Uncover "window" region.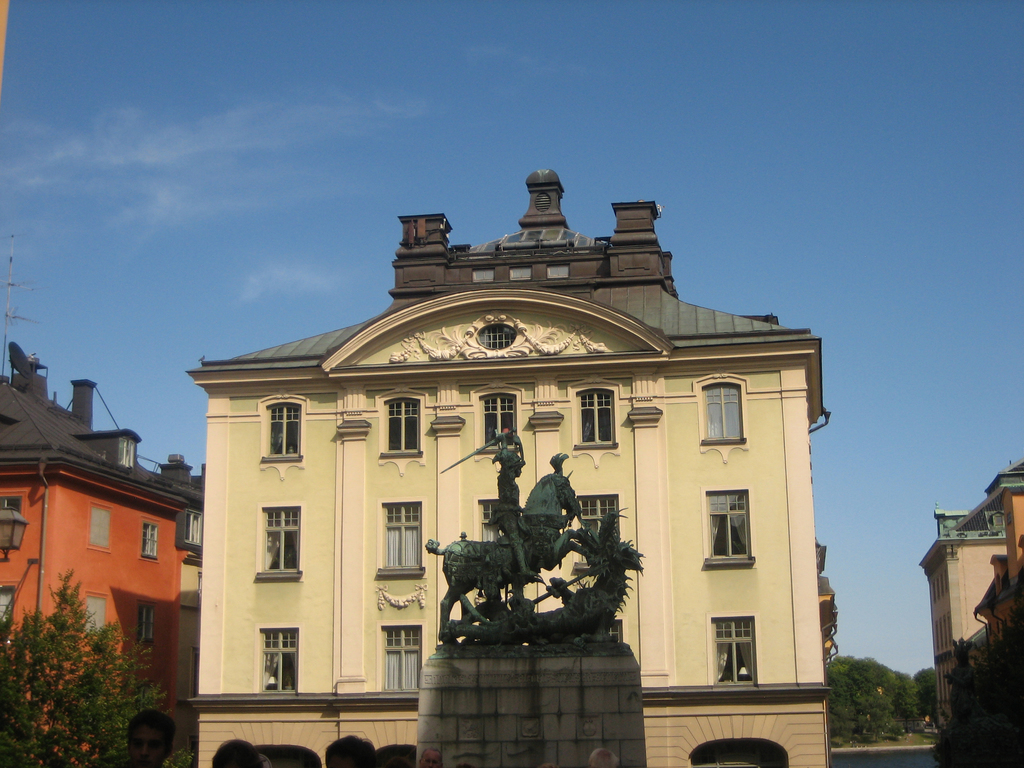
Uncovered: crop(256, 621, 297, 701).
